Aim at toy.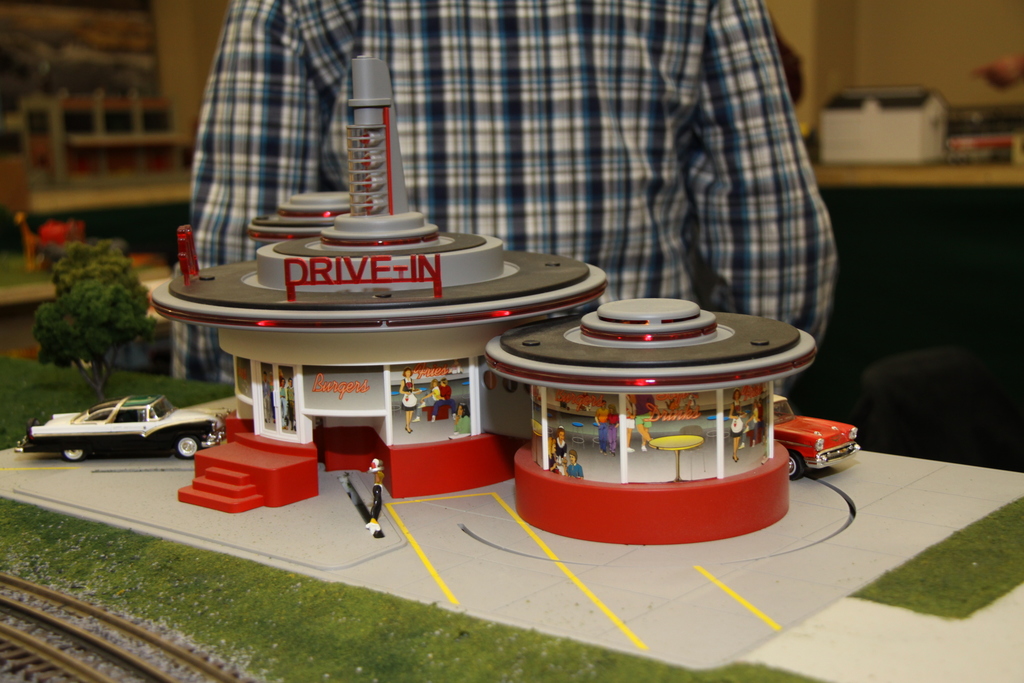
Aimed at [438, 379, 448, 422].
